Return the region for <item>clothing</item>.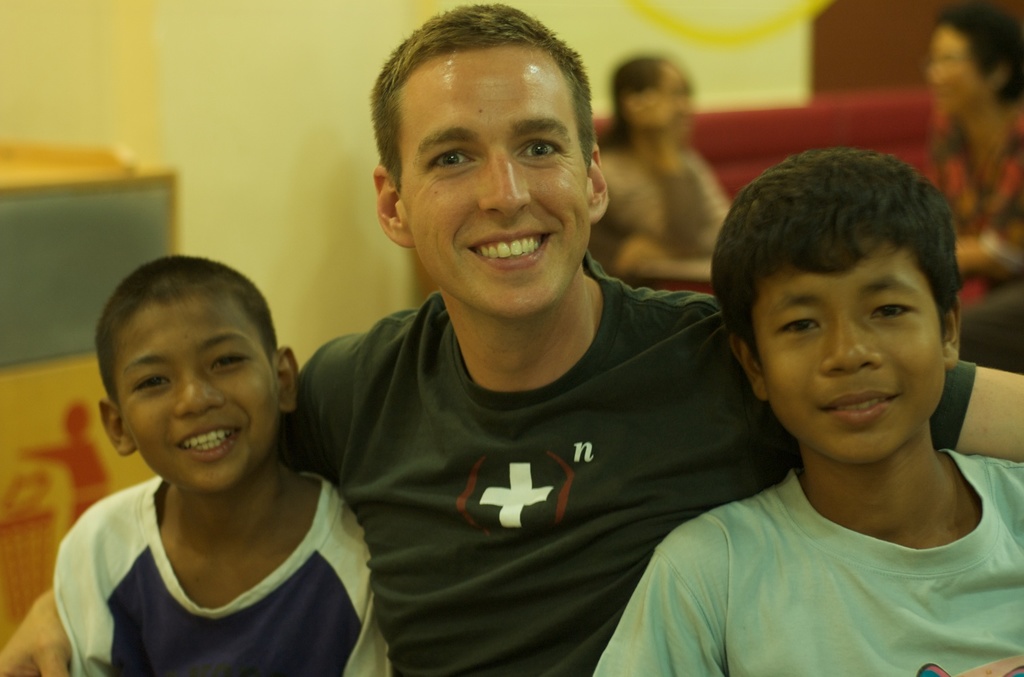
detection(275, 293, 971, 676).
